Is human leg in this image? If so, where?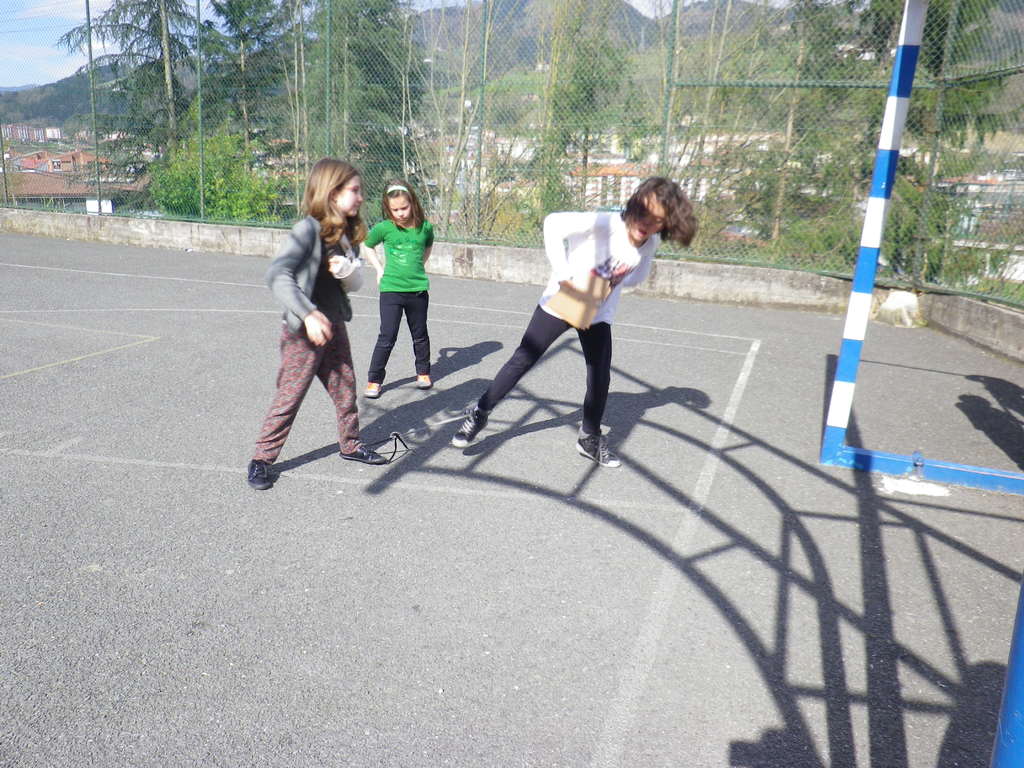
Yes, at 577 312 624 471.
